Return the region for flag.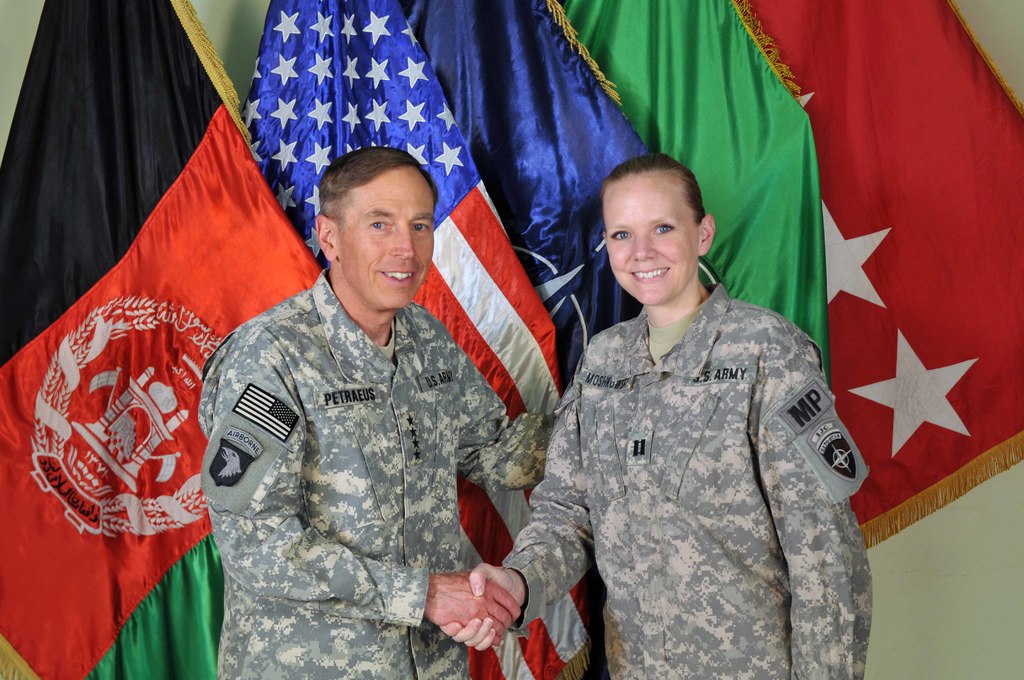
left=13, top=35, right=287, bottom=666.
